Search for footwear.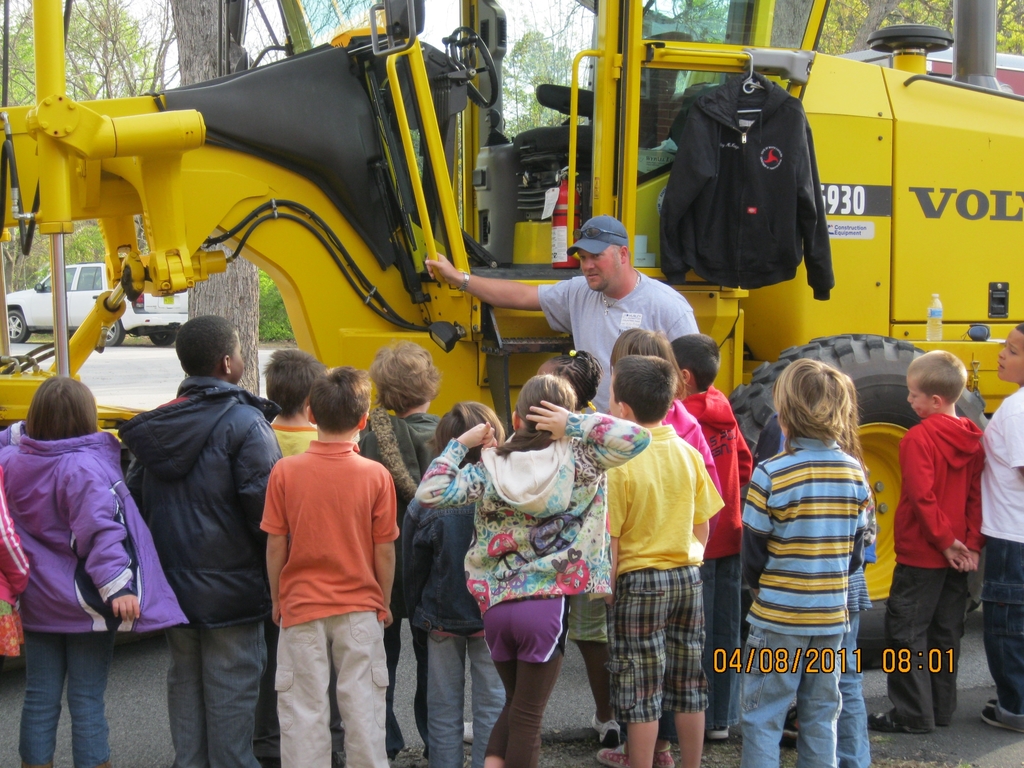
Found at bbox(705, 727, 728, 739).
